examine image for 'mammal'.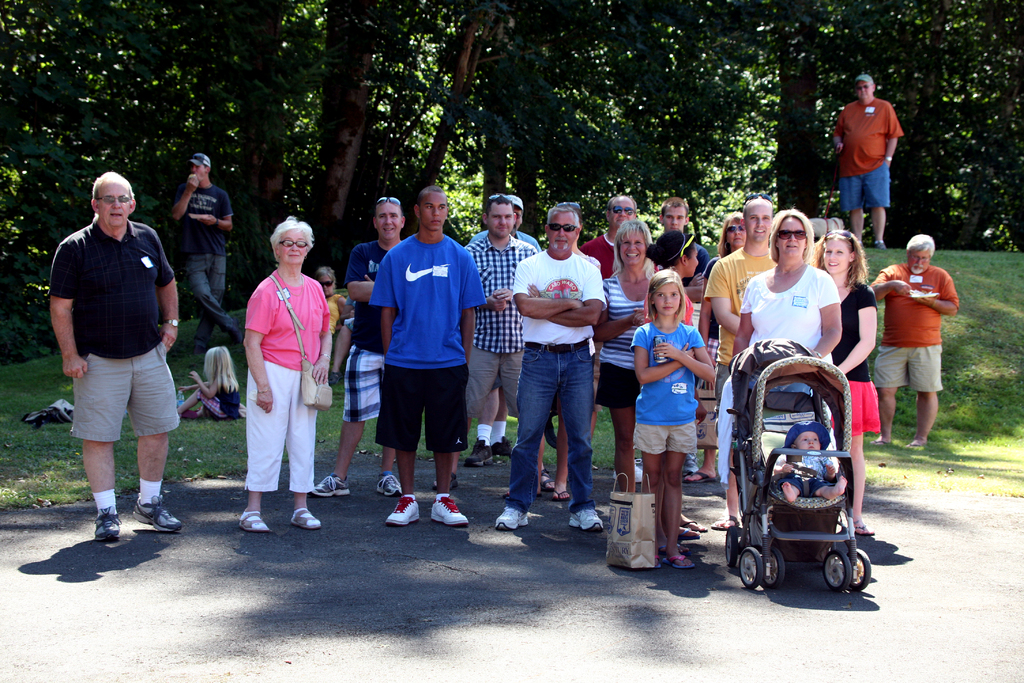
Examination result: <region>728, 204, 845, 411</region>.
